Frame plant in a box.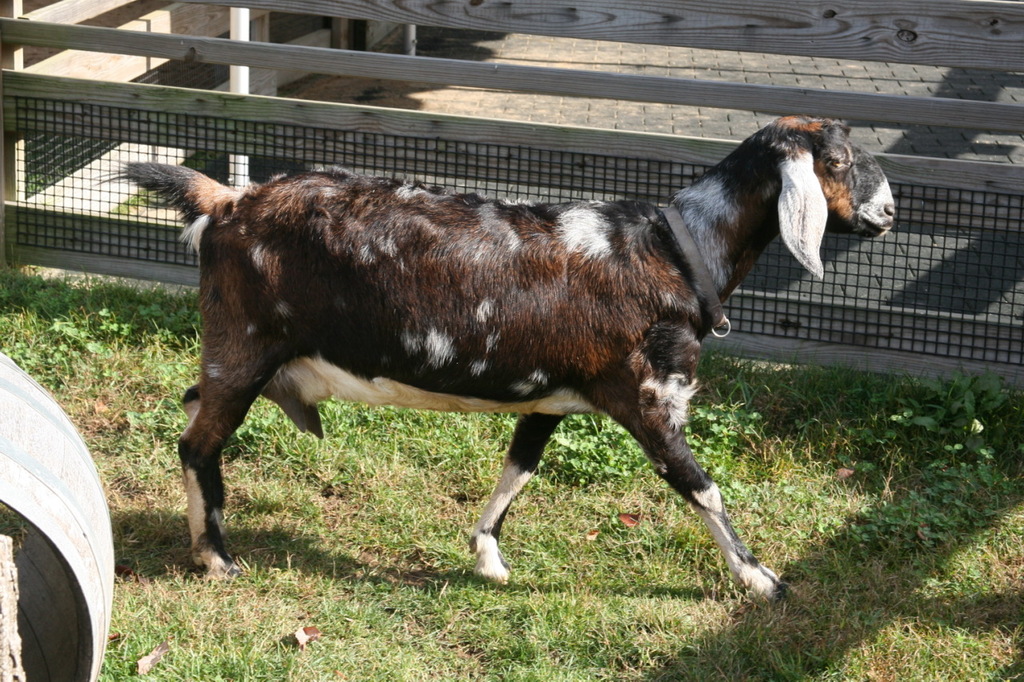
(818, 414, 1000, 556).
